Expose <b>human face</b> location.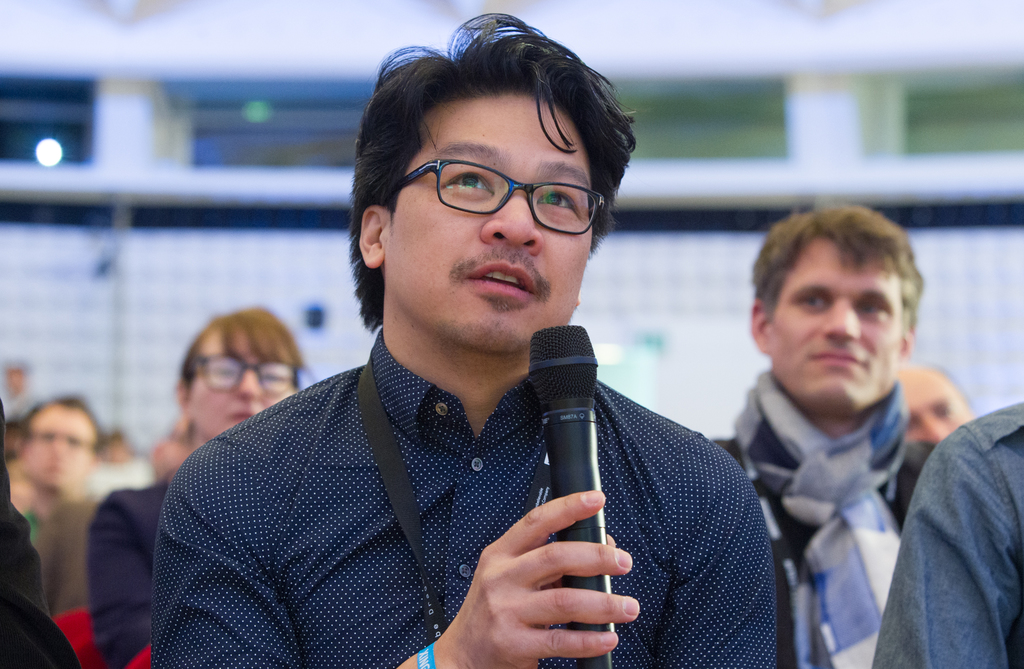
Exposed at 905 371 973 445.
